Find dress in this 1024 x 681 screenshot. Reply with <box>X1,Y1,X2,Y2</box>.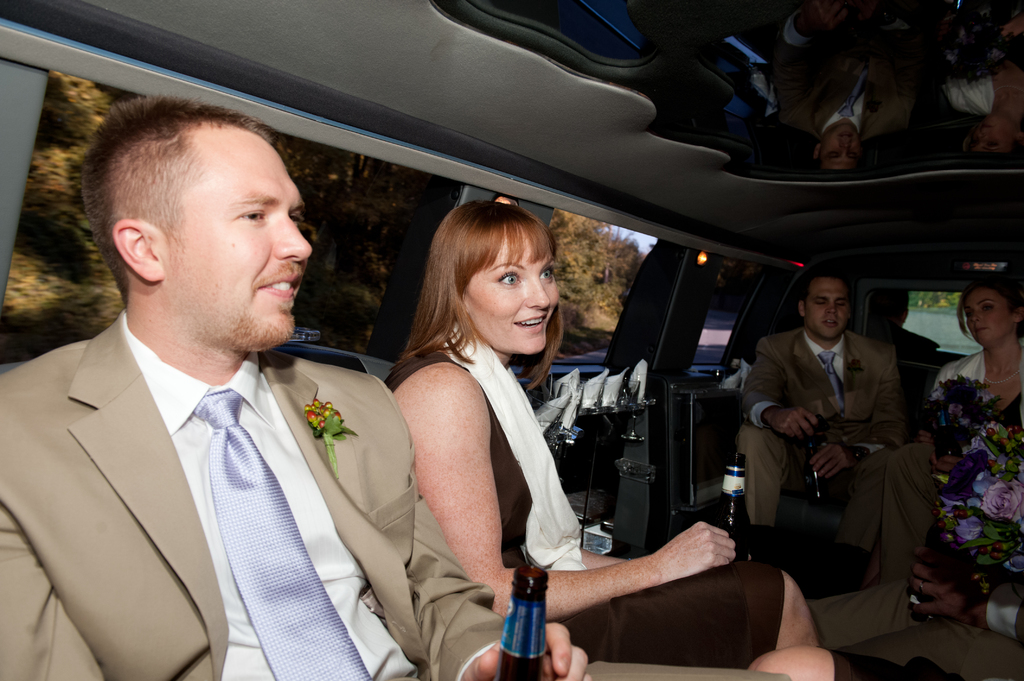
<box>379,350,784,674</box>.
